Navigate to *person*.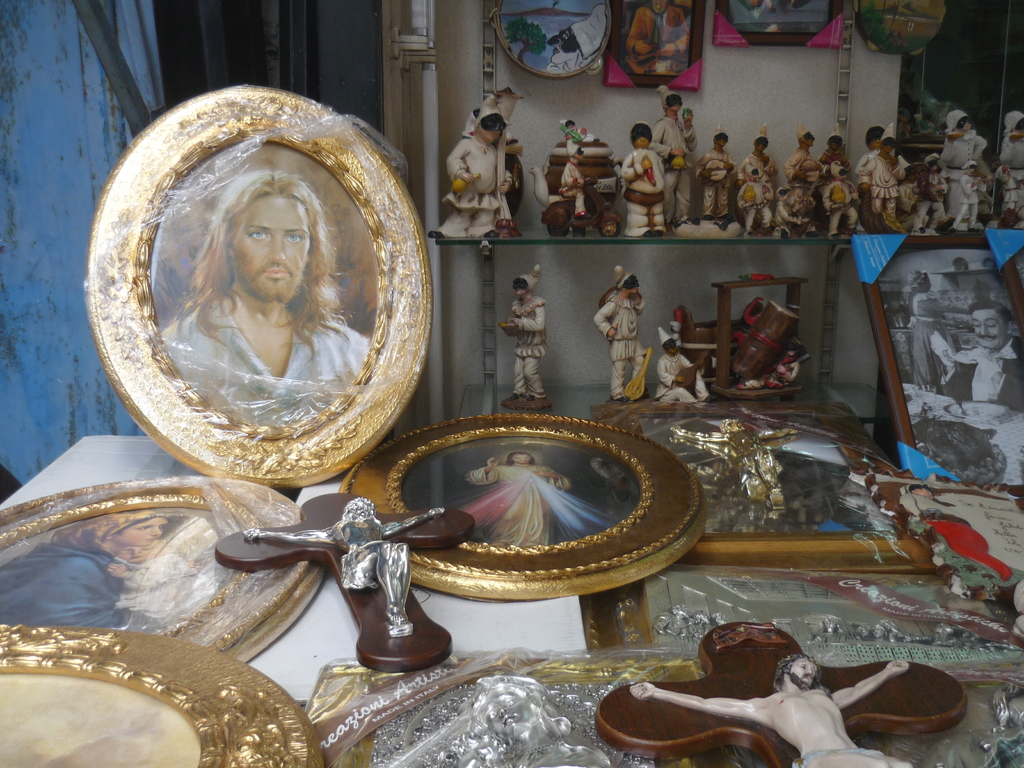
Navigation target: detection(547, 4, 606, 74).
